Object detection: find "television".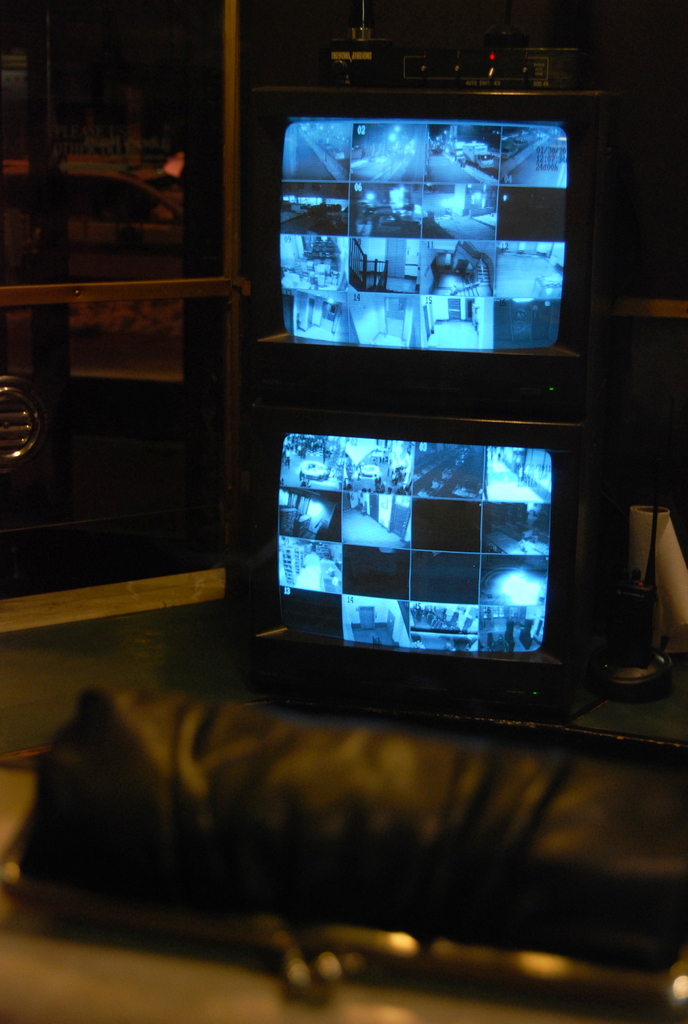
left=248, top=82, right=602, bottom=414.
